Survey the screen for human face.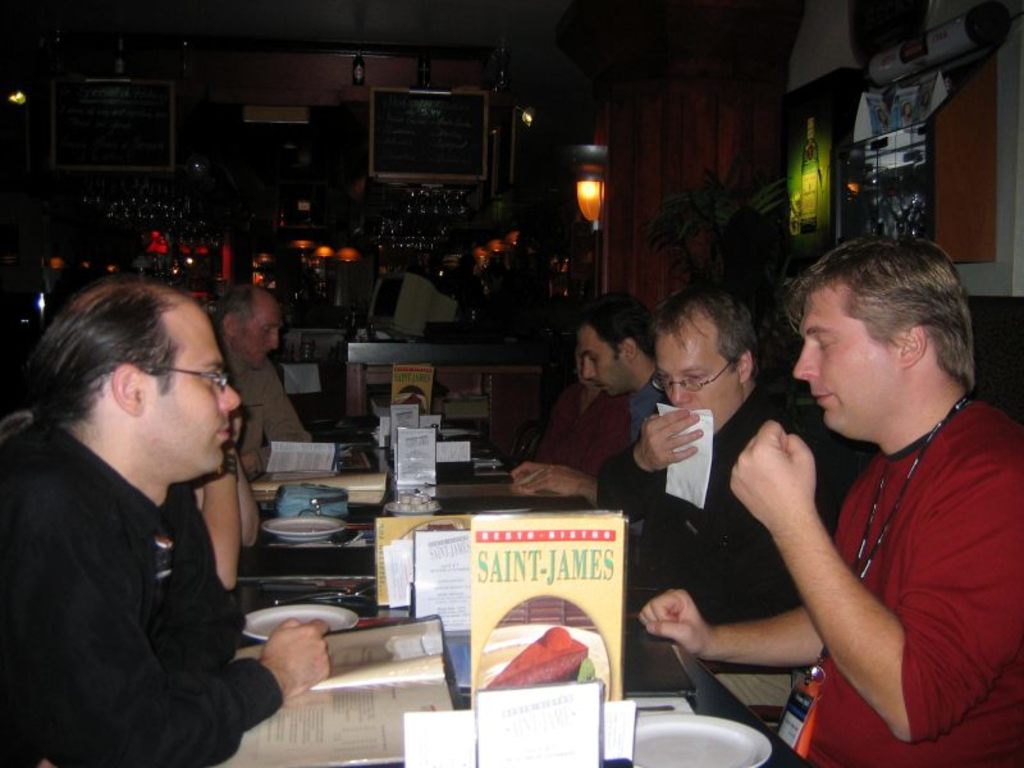
Survey found: detection(653, 324, 732, 421).
